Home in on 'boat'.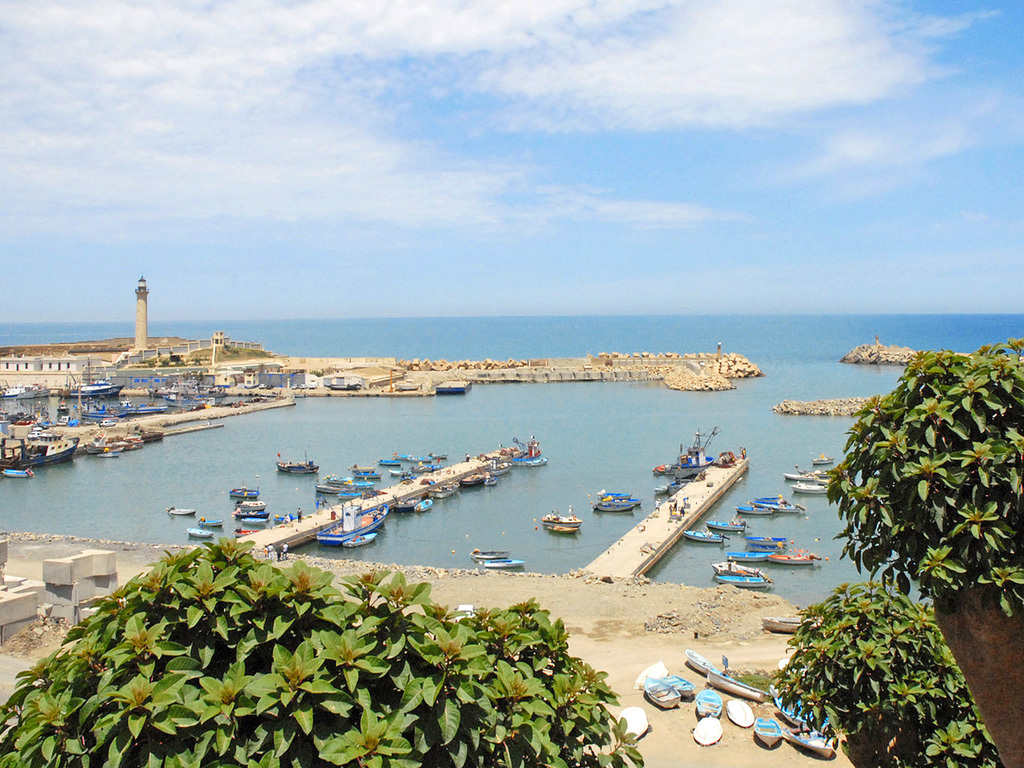
Homed in at region(702, 553, 762, 581).
